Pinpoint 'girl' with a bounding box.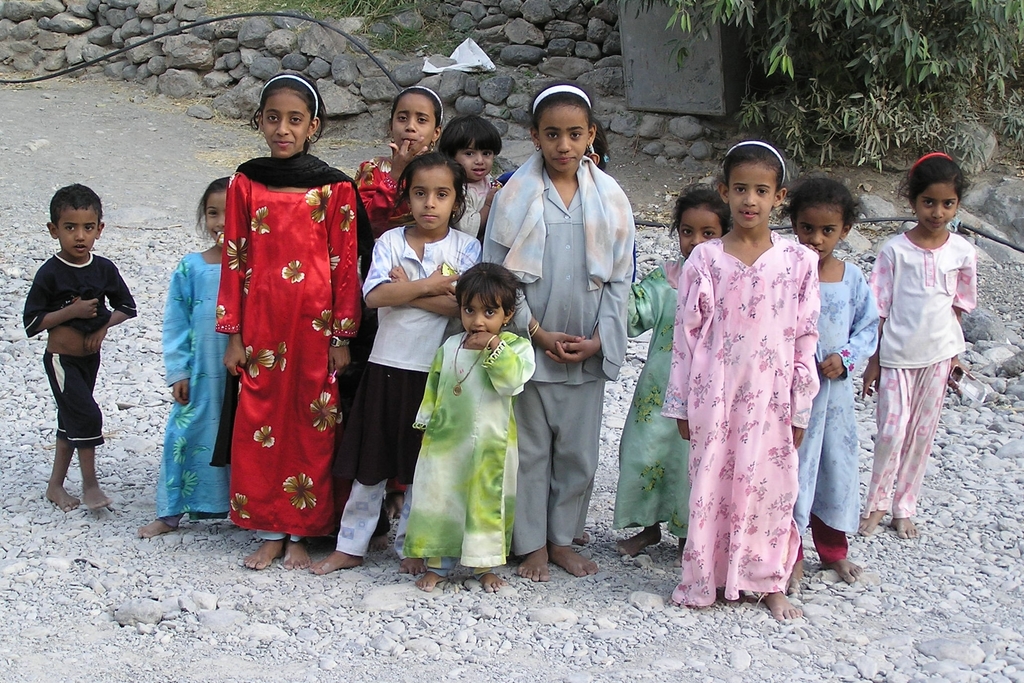
region(585, 181, 737, 563).
